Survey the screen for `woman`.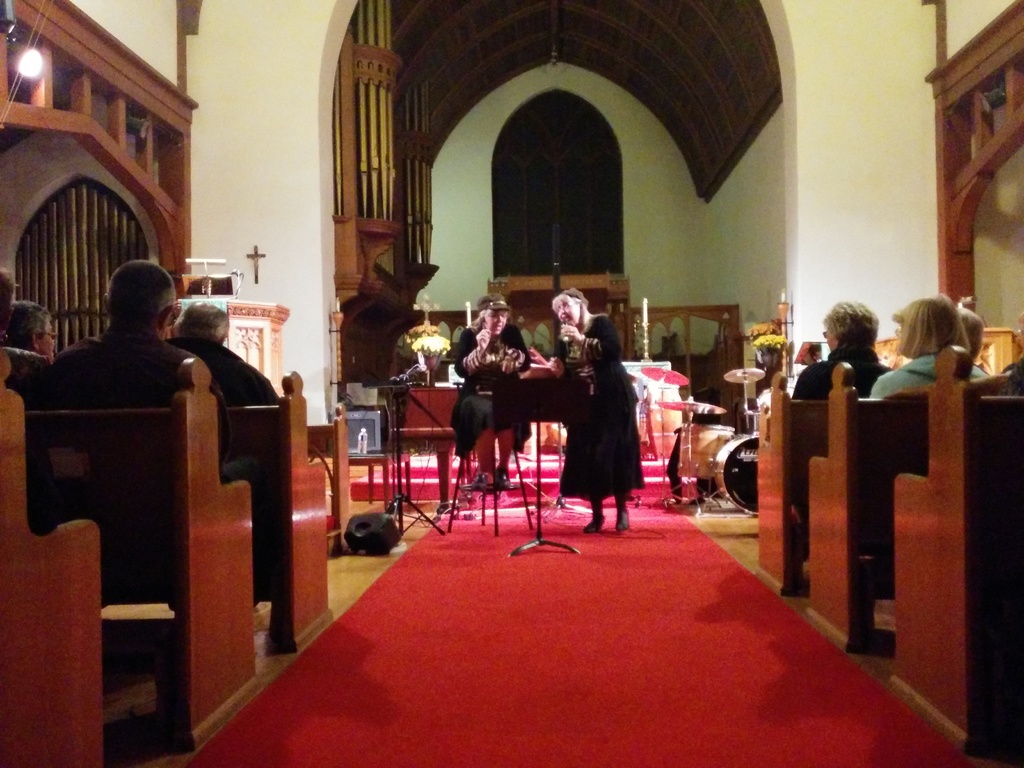
Survey found: [891, 285, 999, 406].
